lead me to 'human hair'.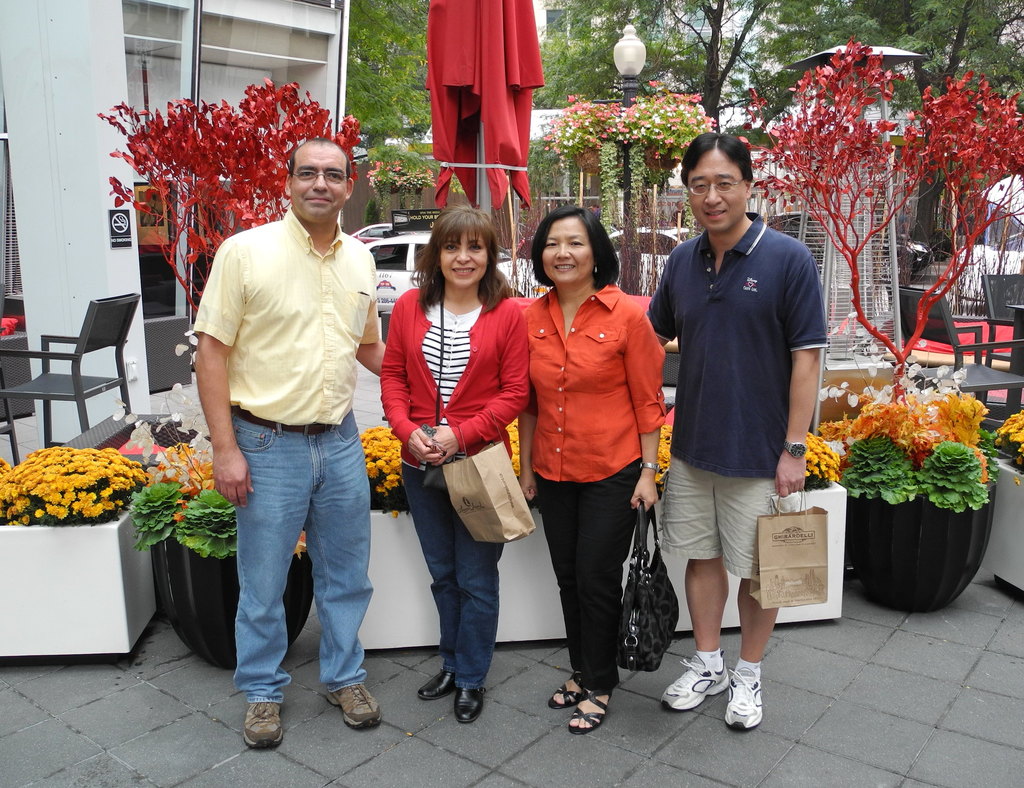
Lead to {"left": 286, "top": 138, "right": 355, "bottom": 179}.
